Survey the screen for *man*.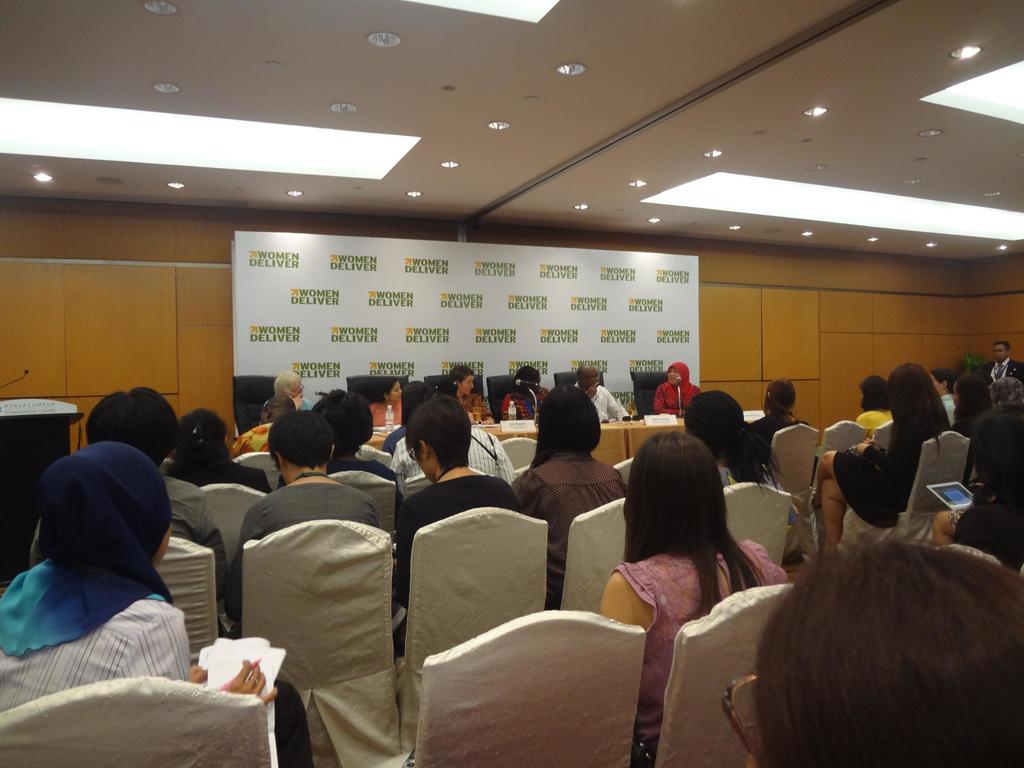
Survey found: bbox=(981, 342, 1023, 385).
